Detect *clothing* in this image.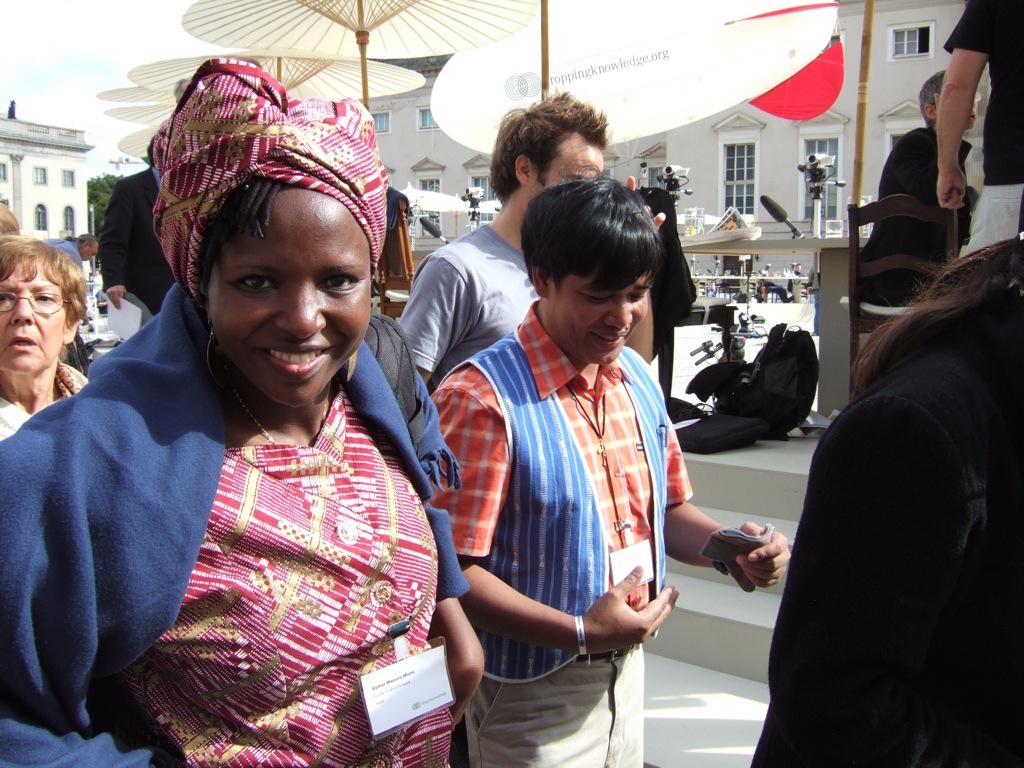
Detection: l=733, t=356, r=1023, b=767.
